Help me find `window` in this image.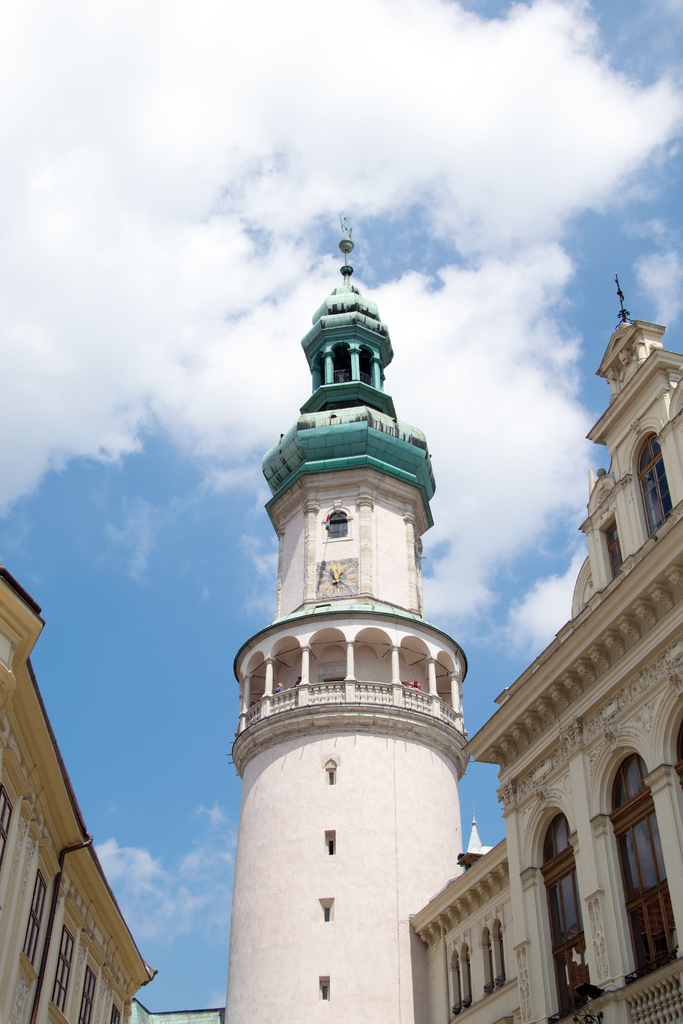
Found it: box=[598, 509, 625, 578].
